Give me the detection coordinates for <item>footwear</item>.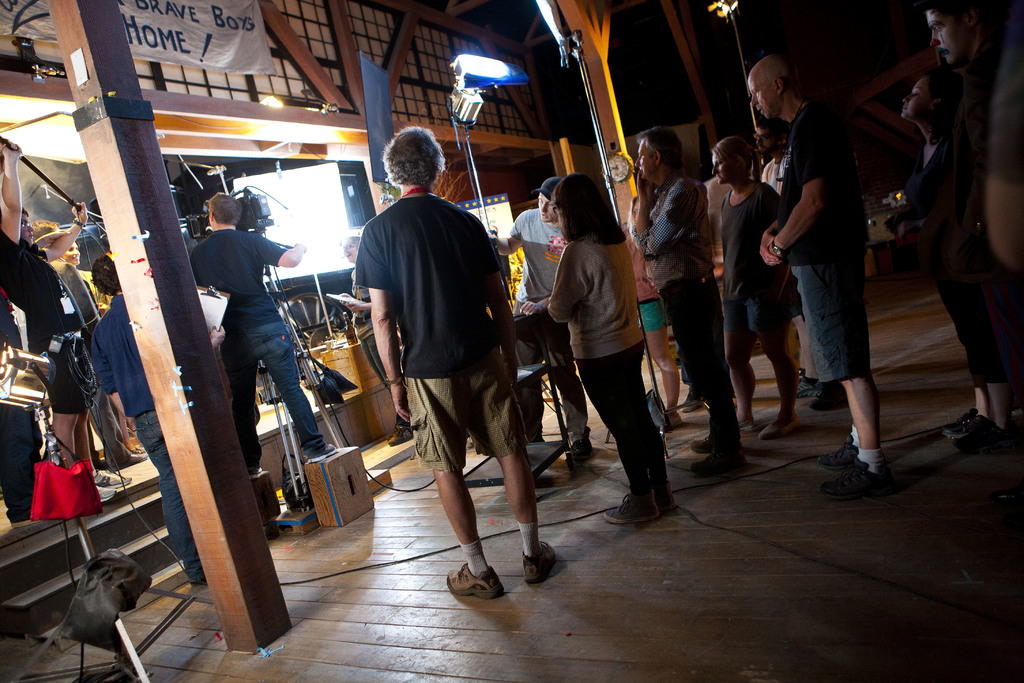
locate(129, 451, 148, 466).
